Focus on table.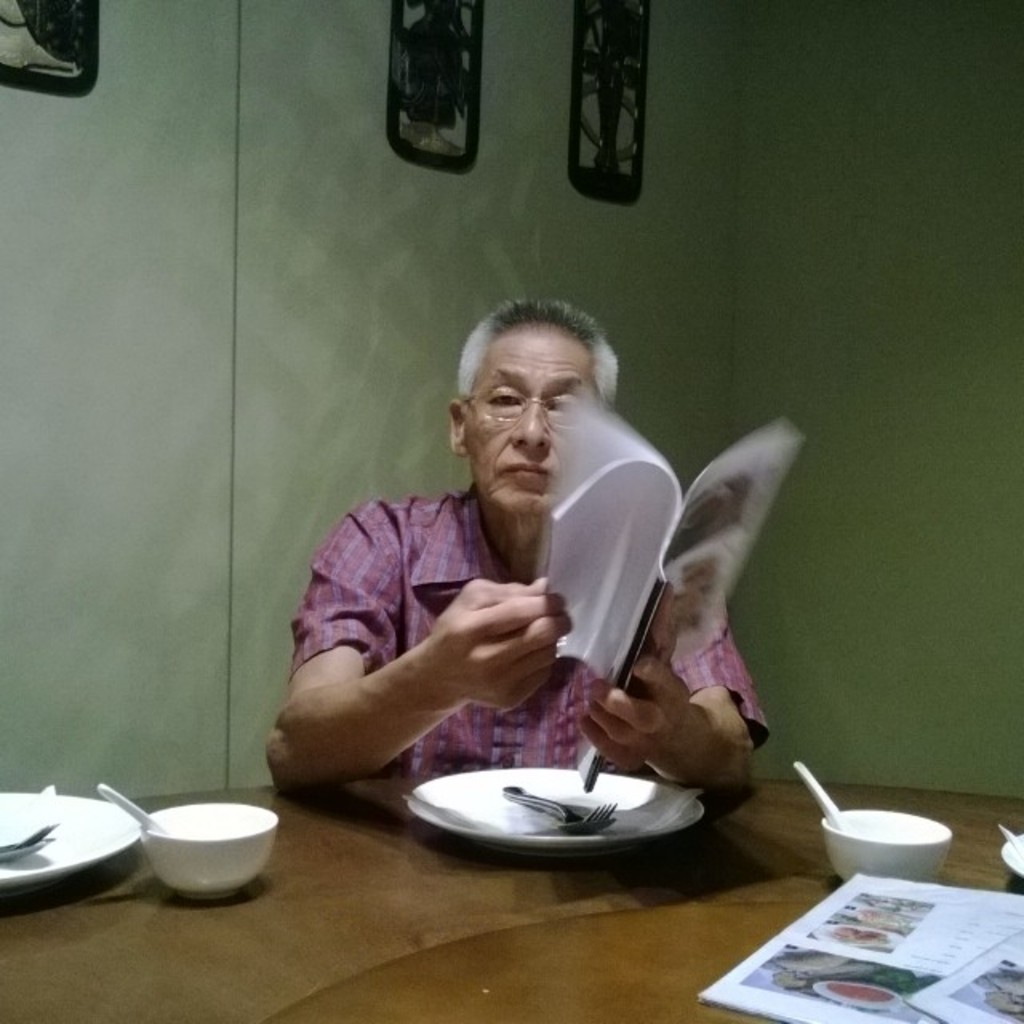
Focused at [left=0, top=765, right=1022, bottom=1022].
